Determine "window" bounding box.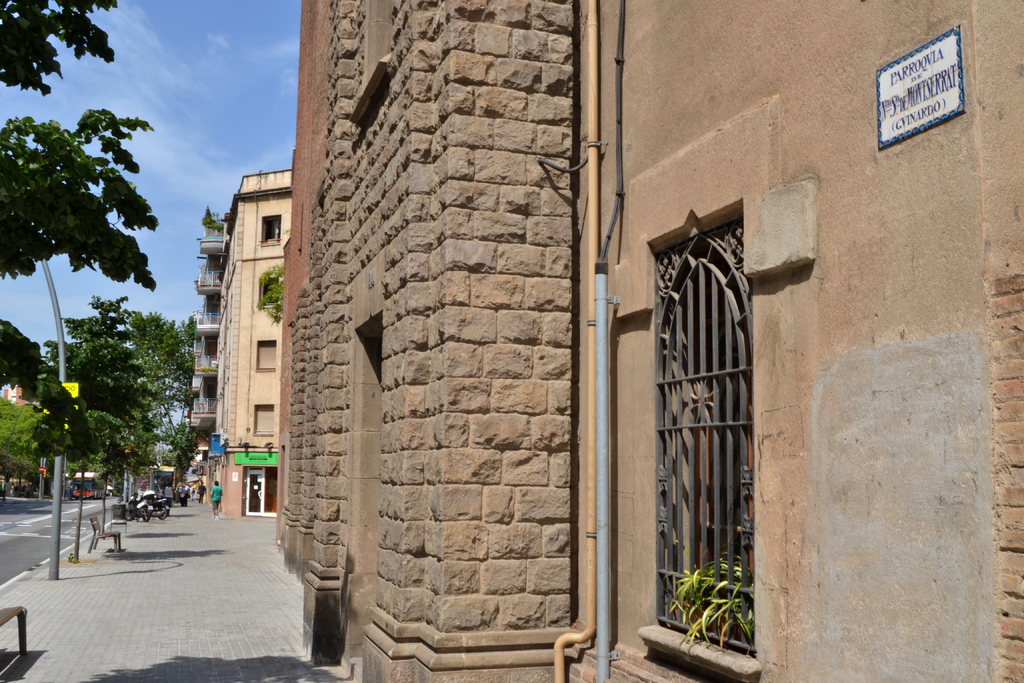
Determined: {"left": 260, "top": 211, "right": 282, "bottom": 241}.
